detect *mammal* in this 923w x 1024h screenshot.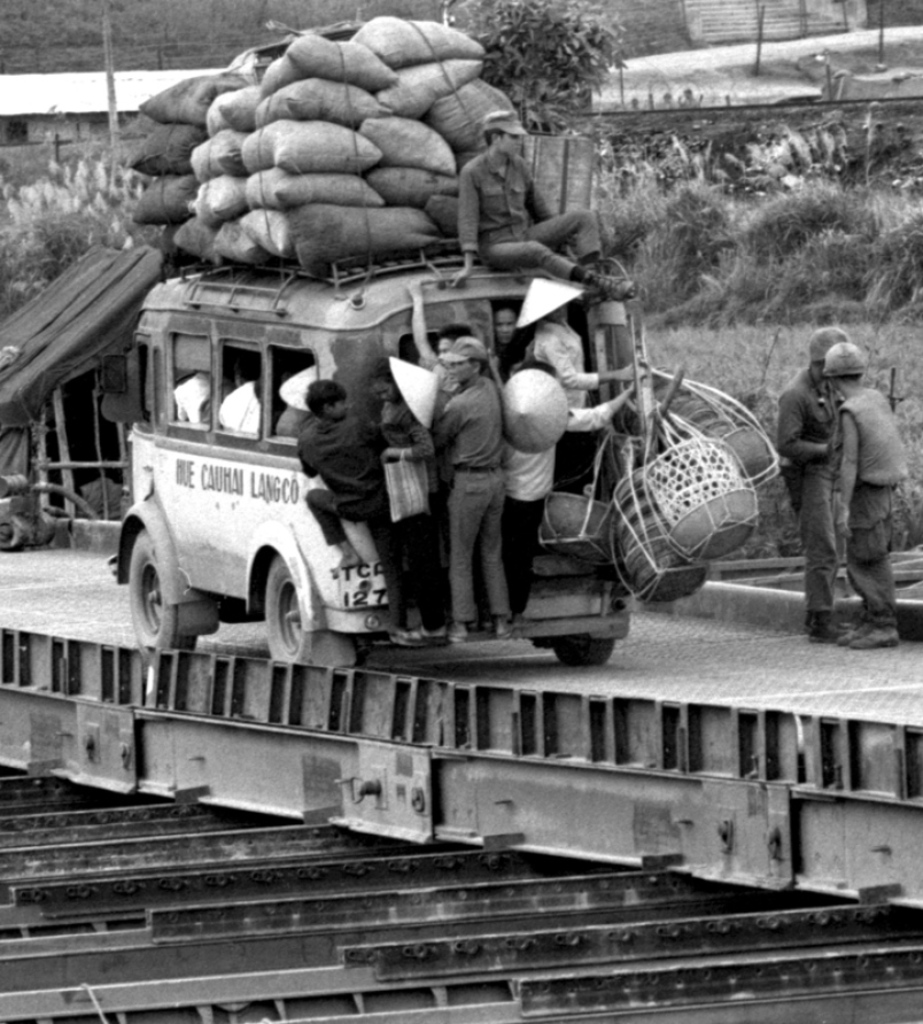
Detection: left=440, top=104, right=639, bottom=297.
